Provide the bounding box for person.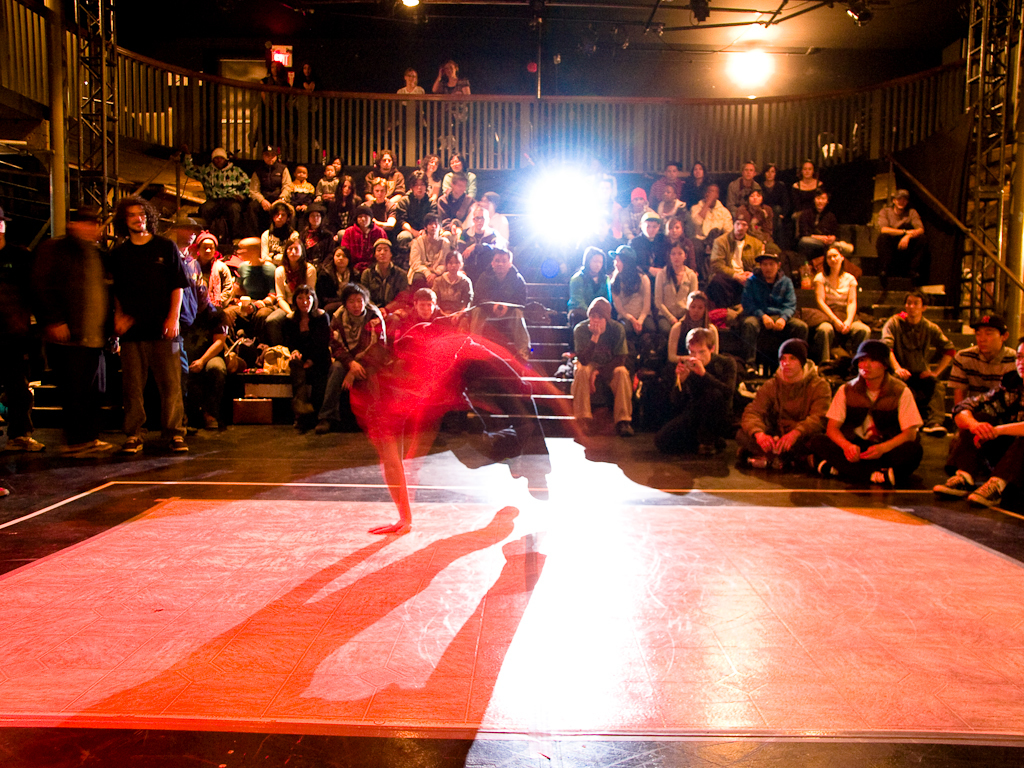
detection(610, 205, 671, 272).
